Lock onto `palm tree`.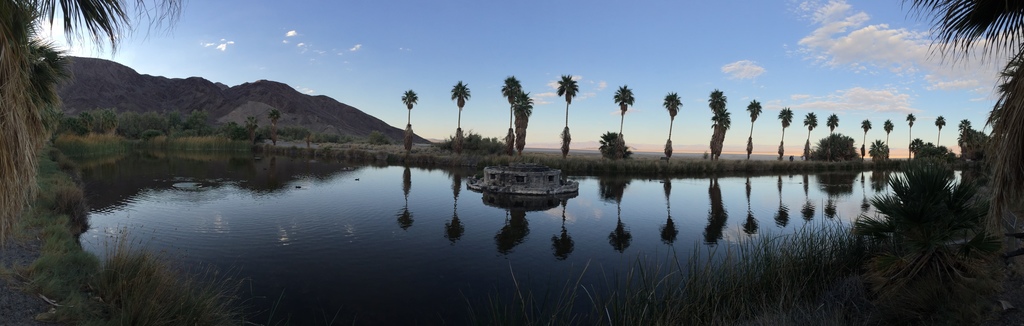
Locked: <box>904,115,918,163</box>.
